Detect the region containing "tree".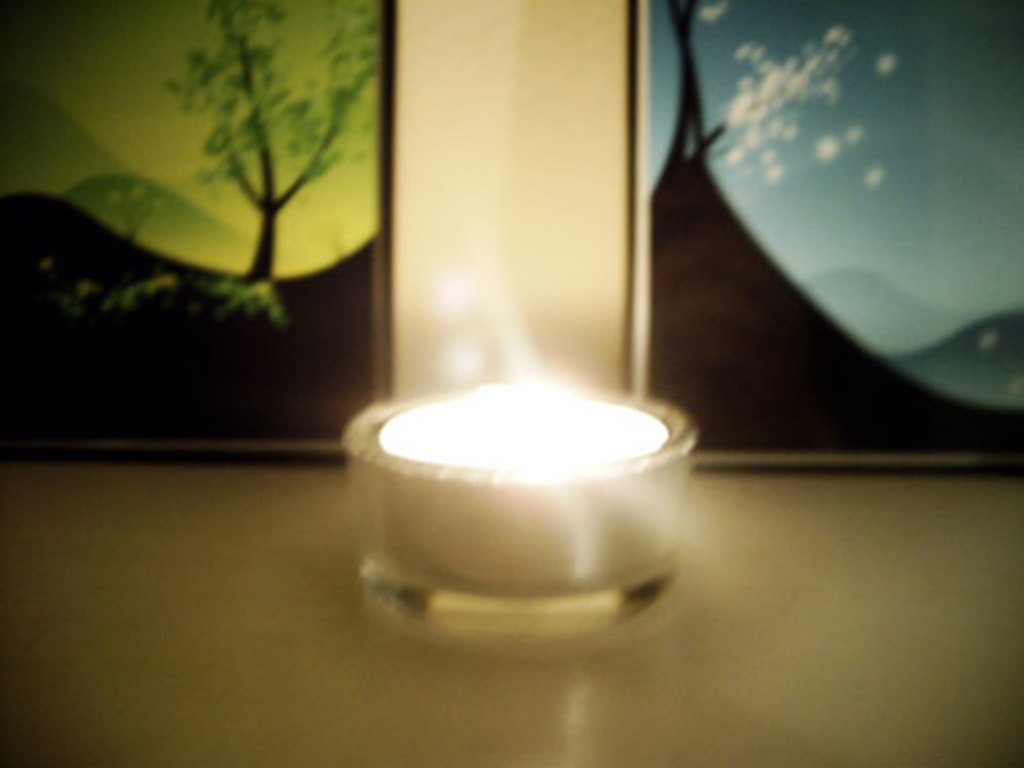
<region>162, 0, 383, 279</region>.
